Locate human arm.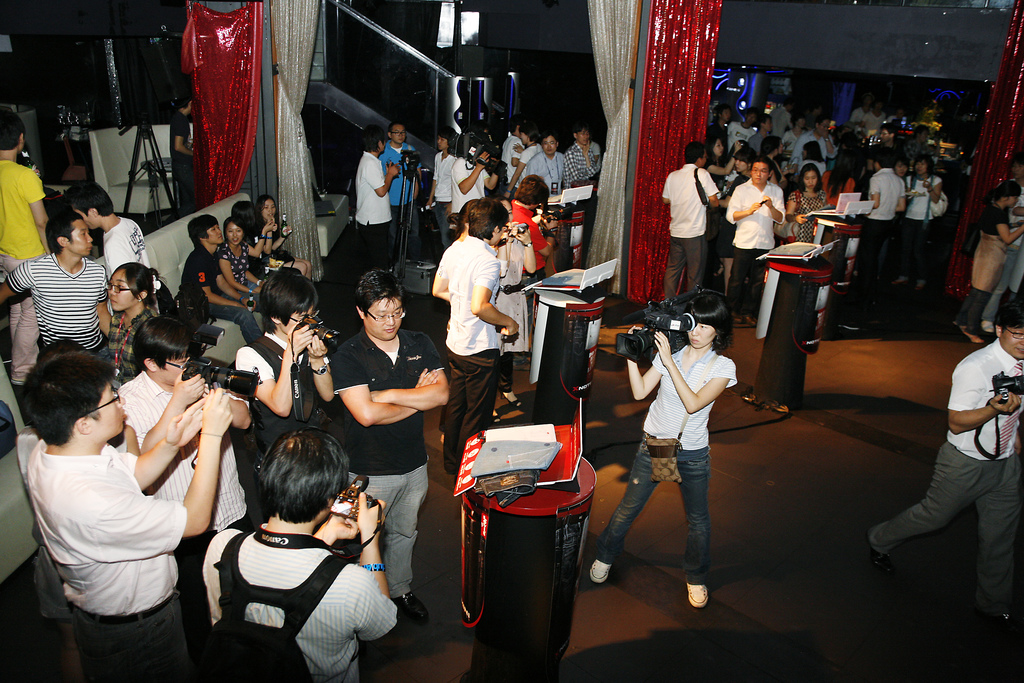
Bounding box: crop(264, 224, 291, 260).
